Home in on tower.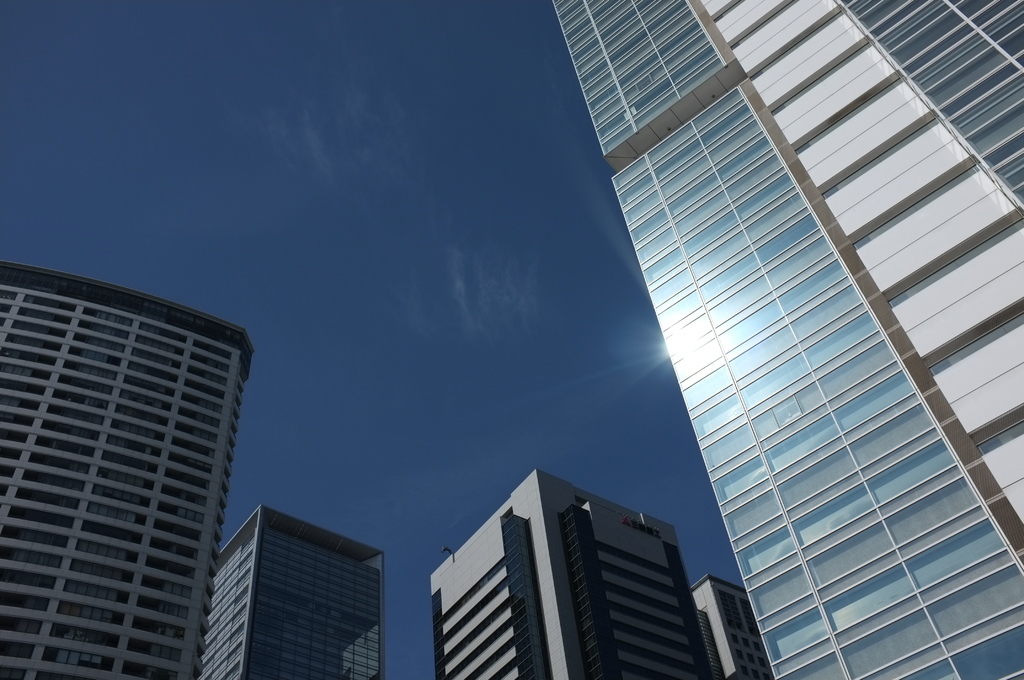
Homed in at l=490, t=0, r=1003, b=654.
